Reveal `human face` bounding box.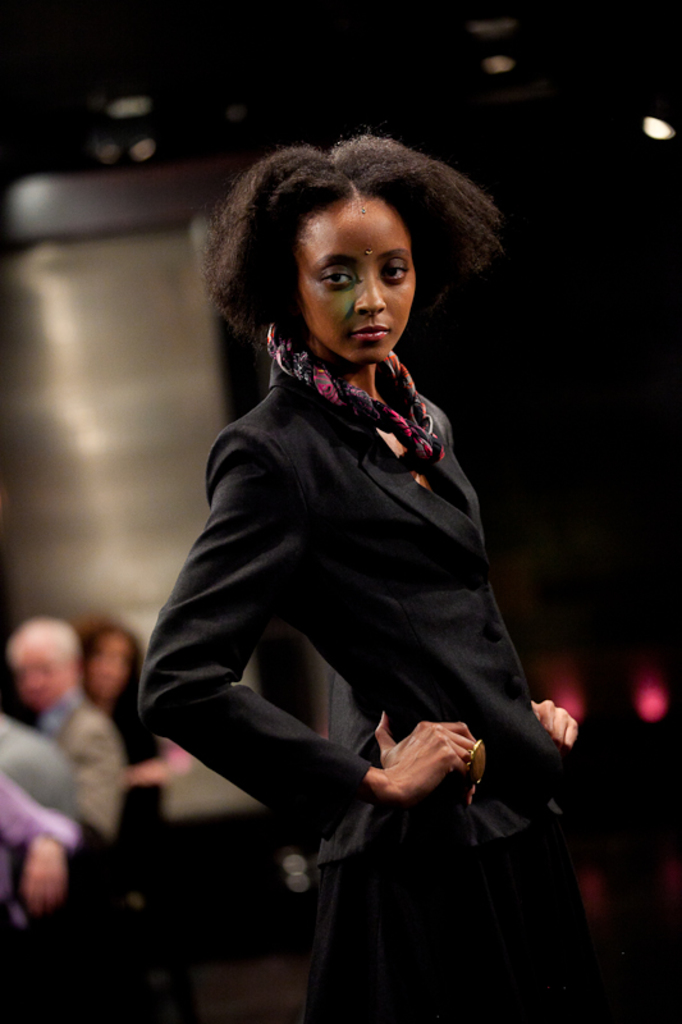
Revealed: 13,644,69,705.
